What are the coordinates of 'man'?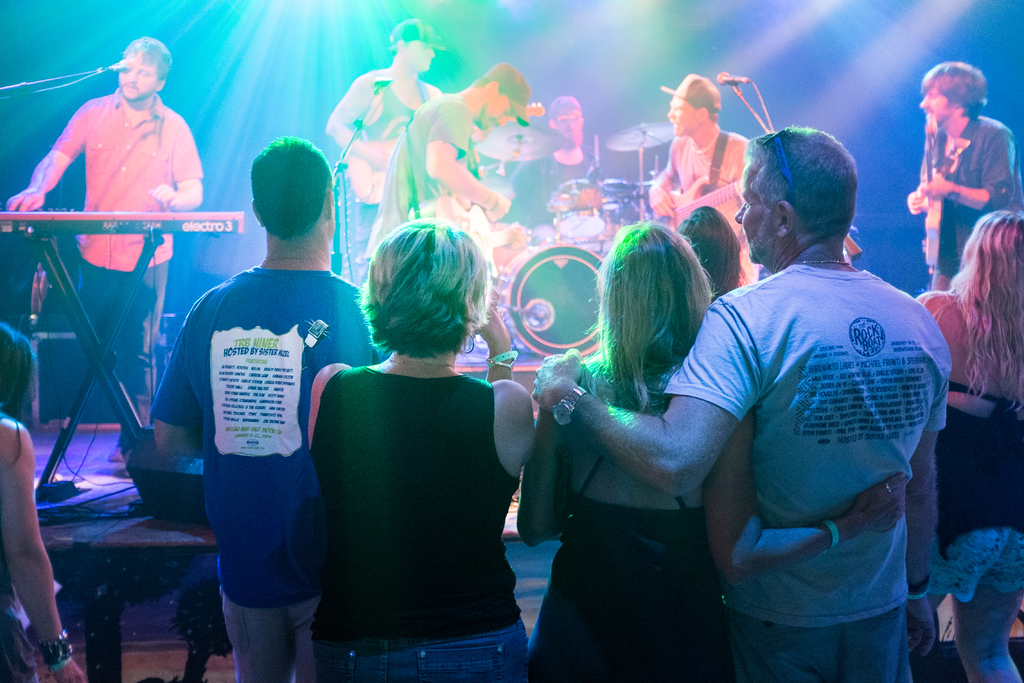
crop(3, 37, 203, 465).
